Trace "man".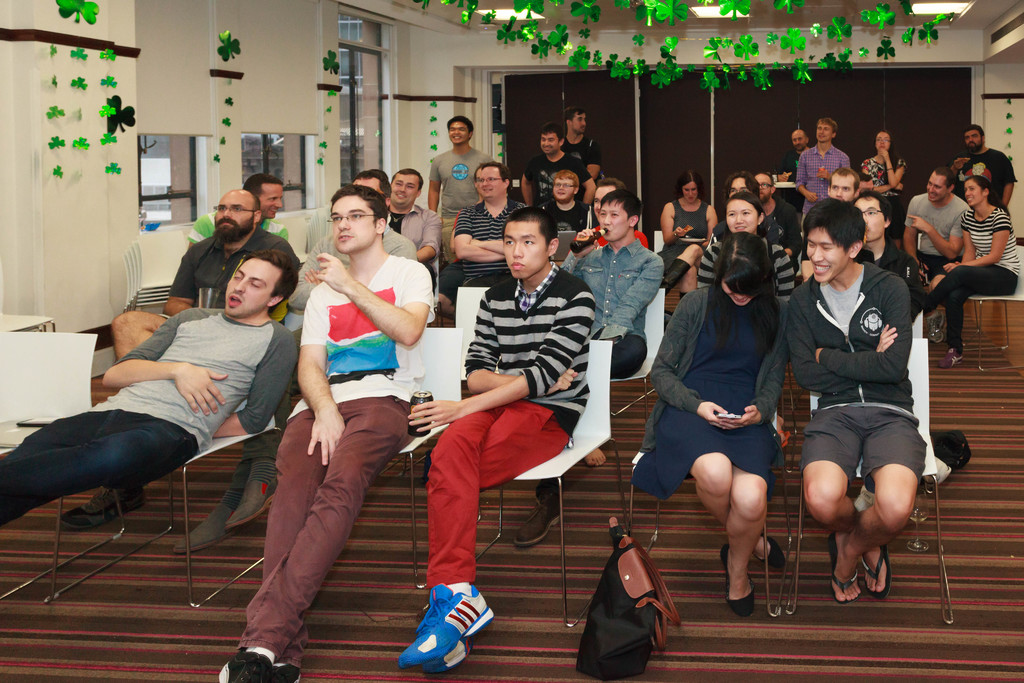
Traced to (left=220, top=181, right=435, bottom=682).
